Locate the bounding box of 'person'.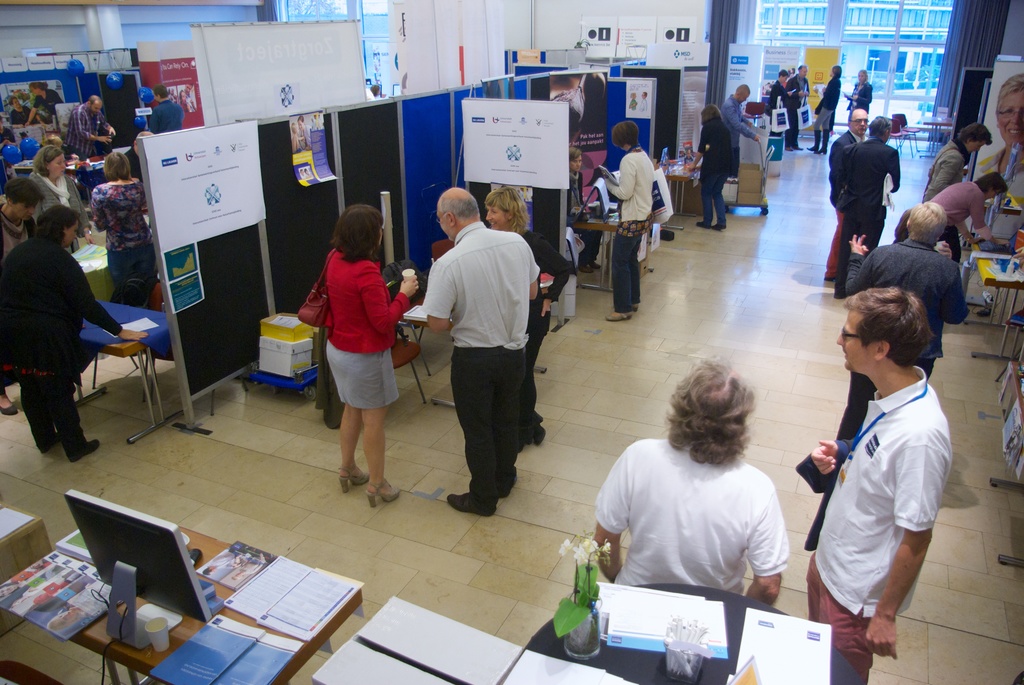
Bounding box: region(320, 202, 415, 503).
